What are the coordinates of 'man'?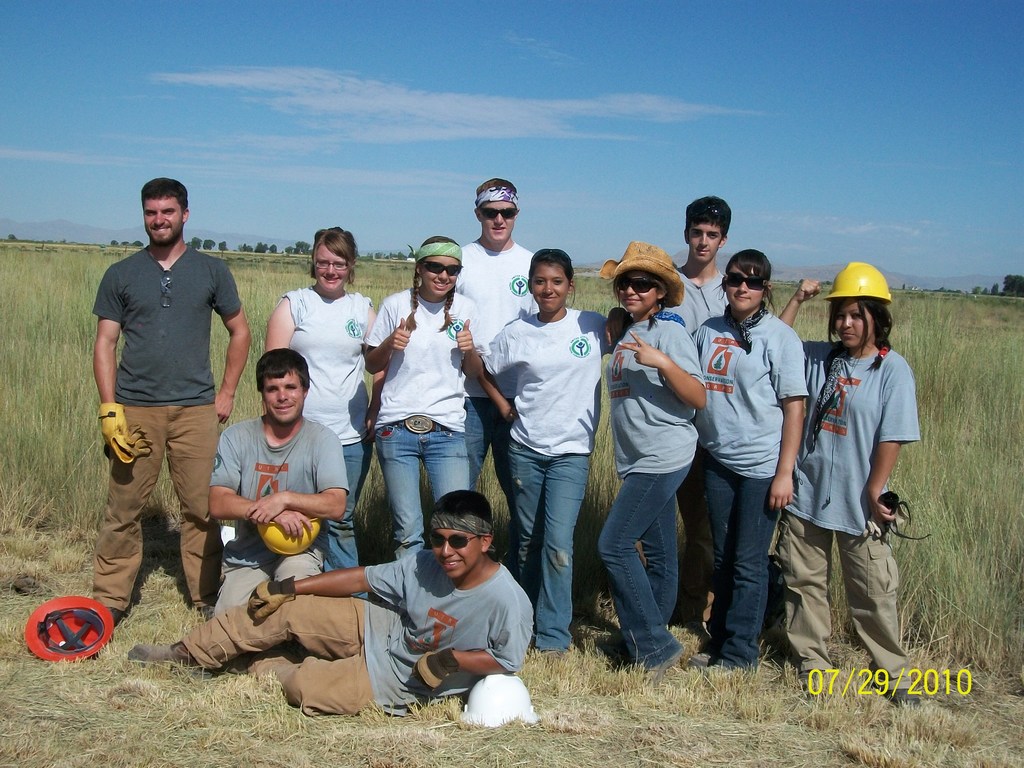
[125, 489, 532, 719].
